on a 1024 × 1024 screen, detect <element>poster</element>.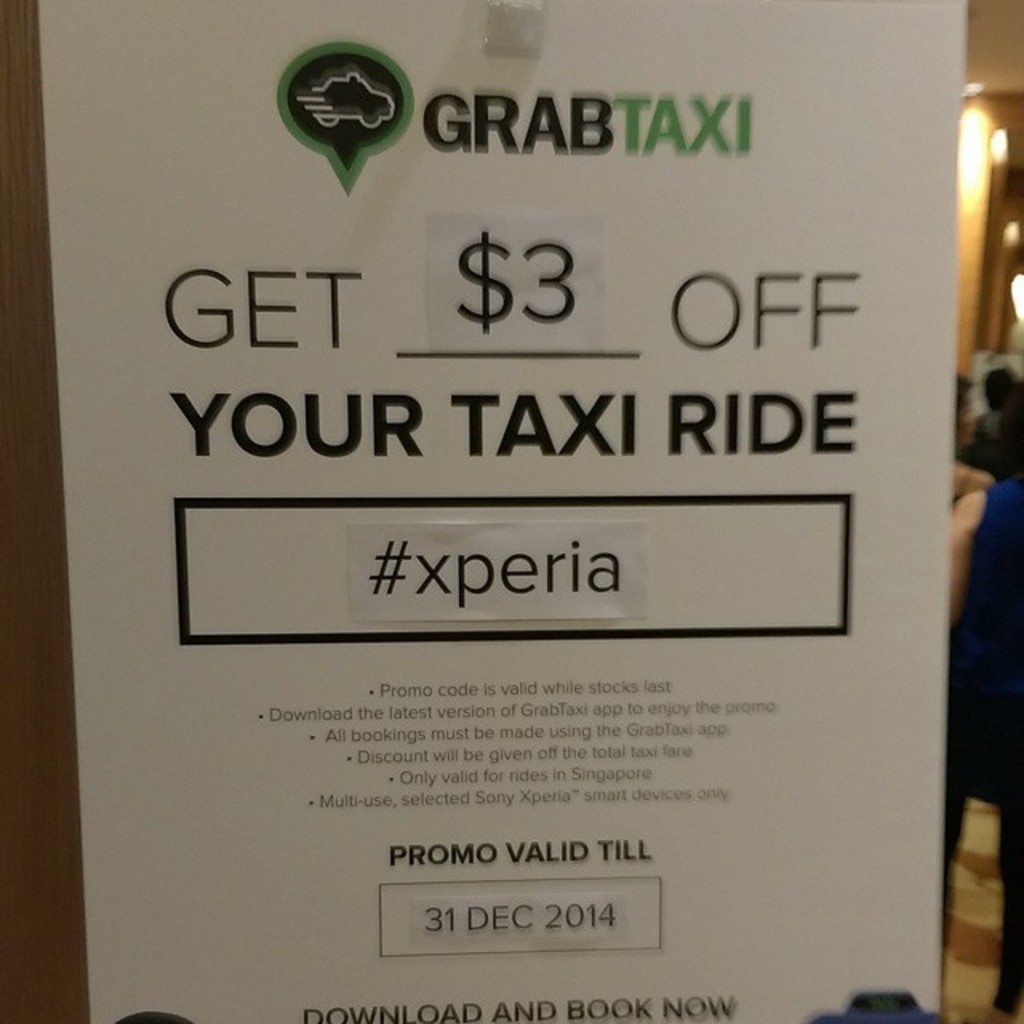
(x1=35, y1=0, x2=966, y2=1022).
